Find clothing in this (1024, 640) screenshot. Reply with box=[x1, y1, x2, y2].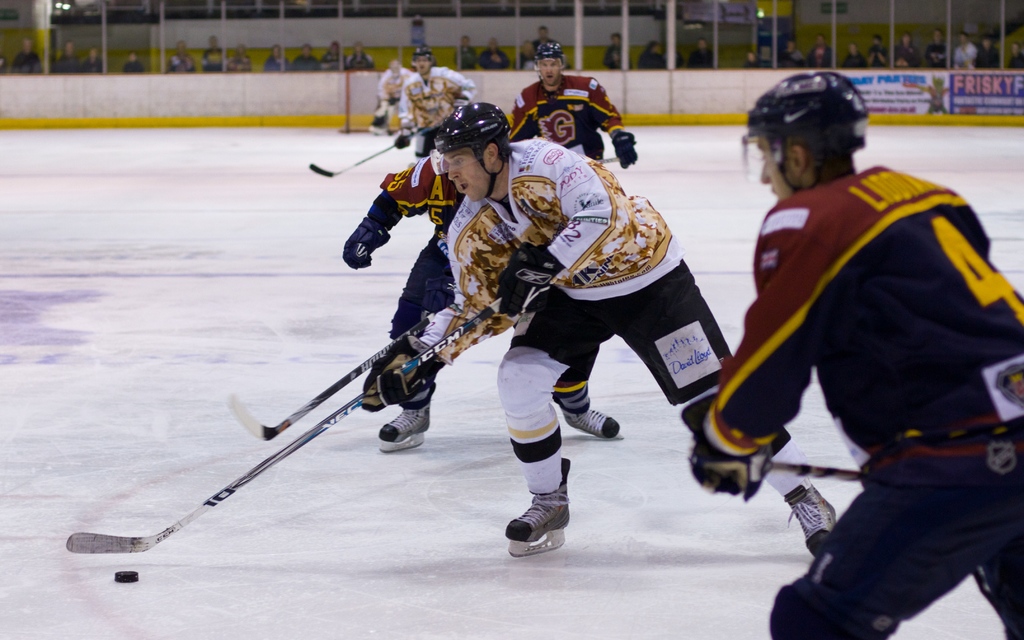
box=[950, 36, 977, 68].
